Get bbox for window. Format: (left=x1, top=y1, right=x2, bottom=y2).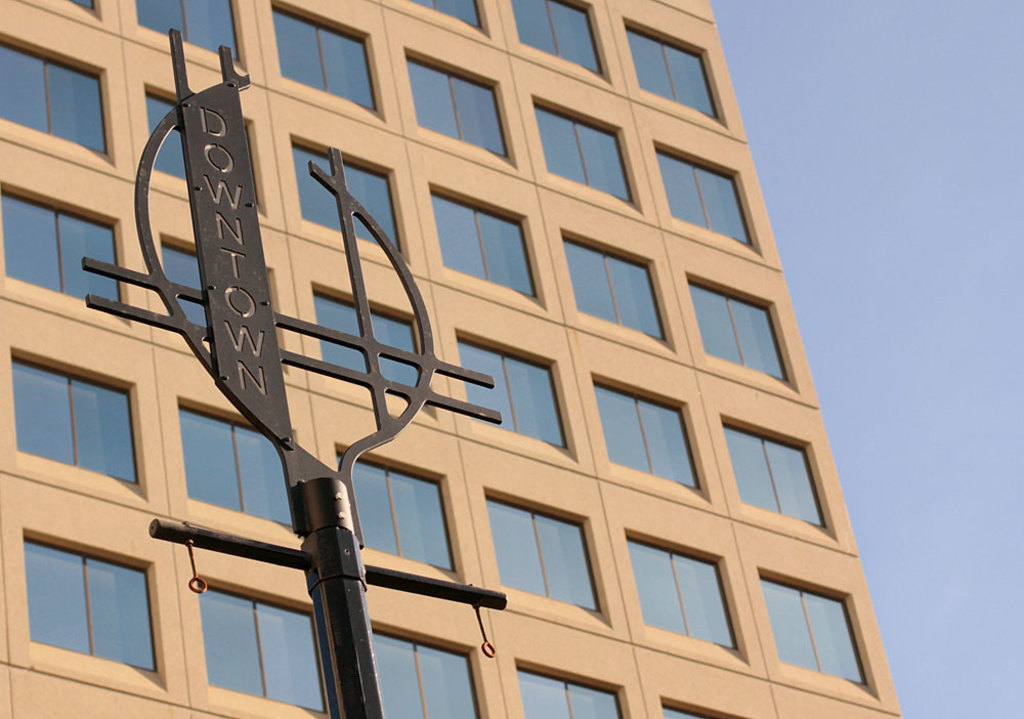
(left=762, top=564, right=873, bottom=695).
